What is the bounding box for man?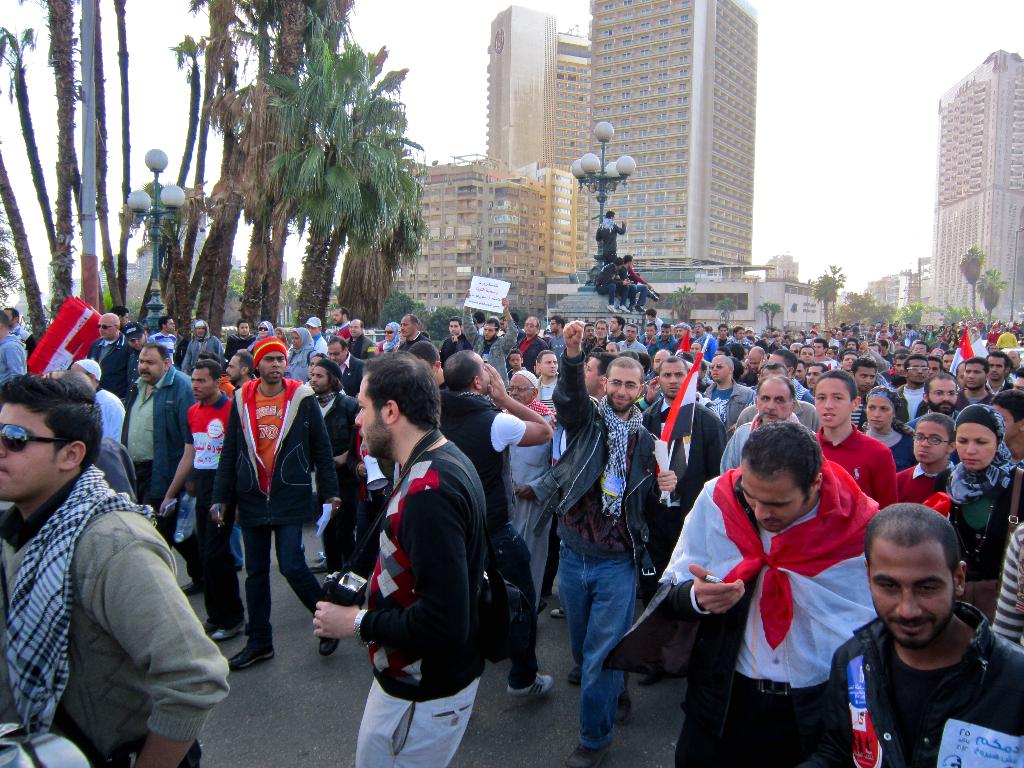
select_region(204, 329, 348, 678).
